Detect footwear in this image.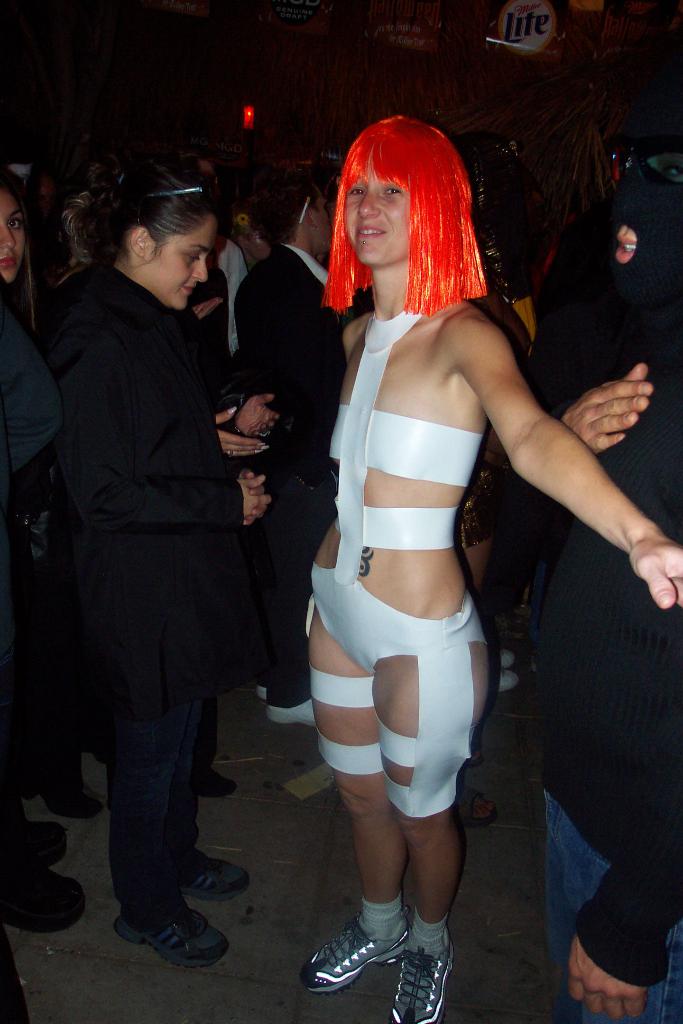
Detection: 267, 698, 315, 730.
